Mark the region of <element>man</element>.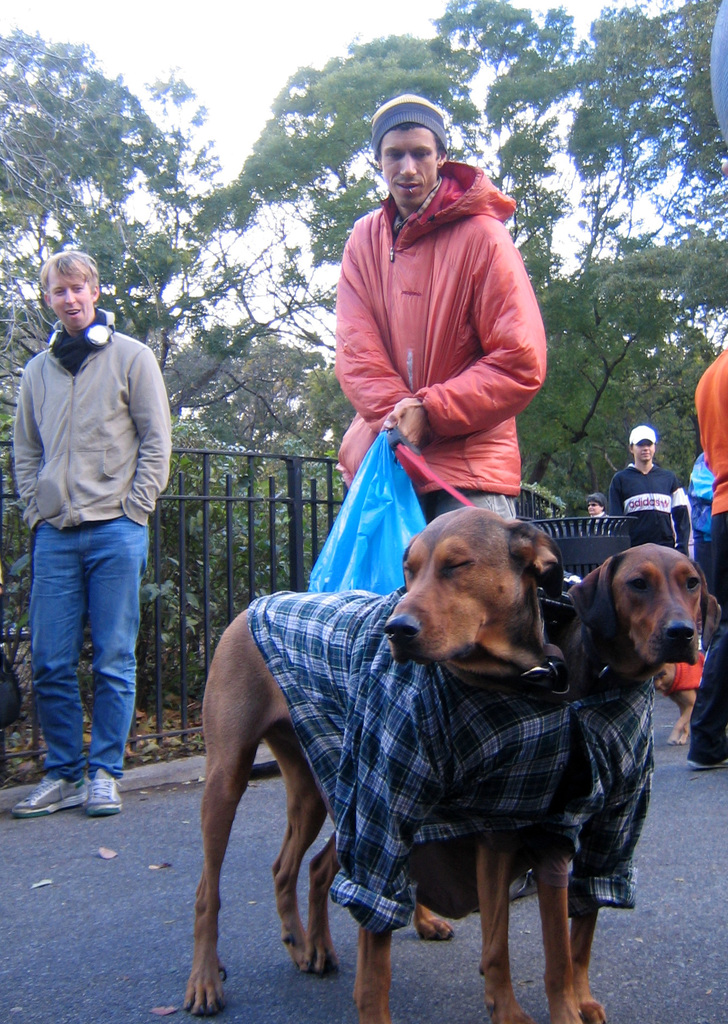
Region: 332/91/554/652.
